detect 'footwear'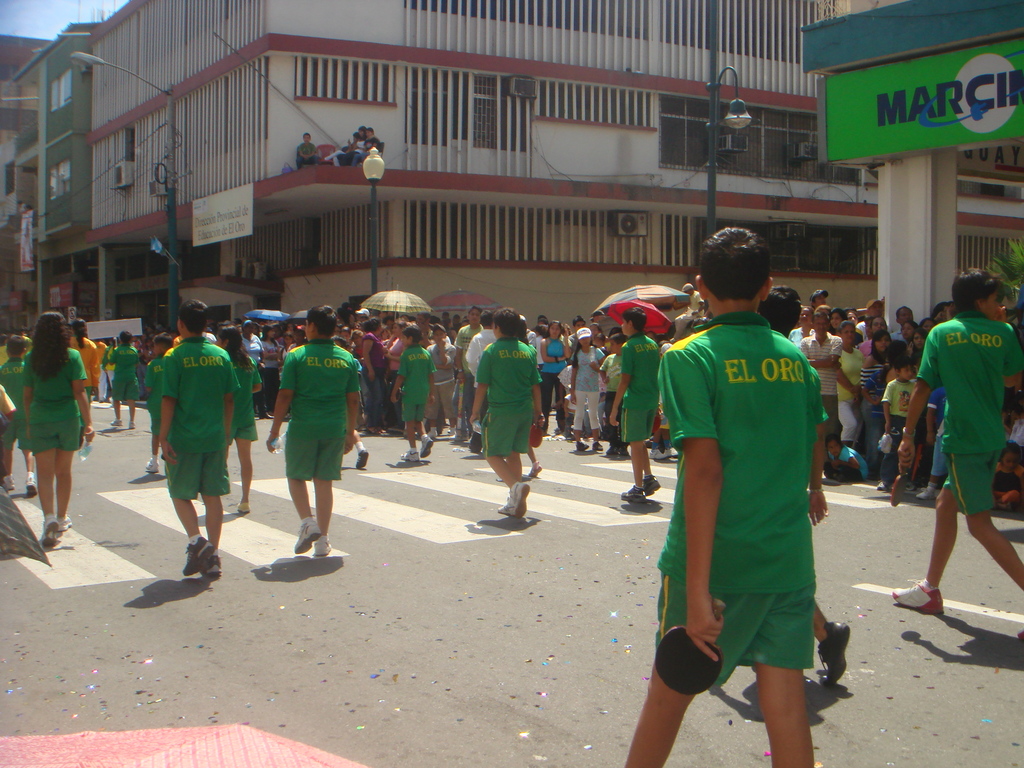
[643, 468, 662, 494]
